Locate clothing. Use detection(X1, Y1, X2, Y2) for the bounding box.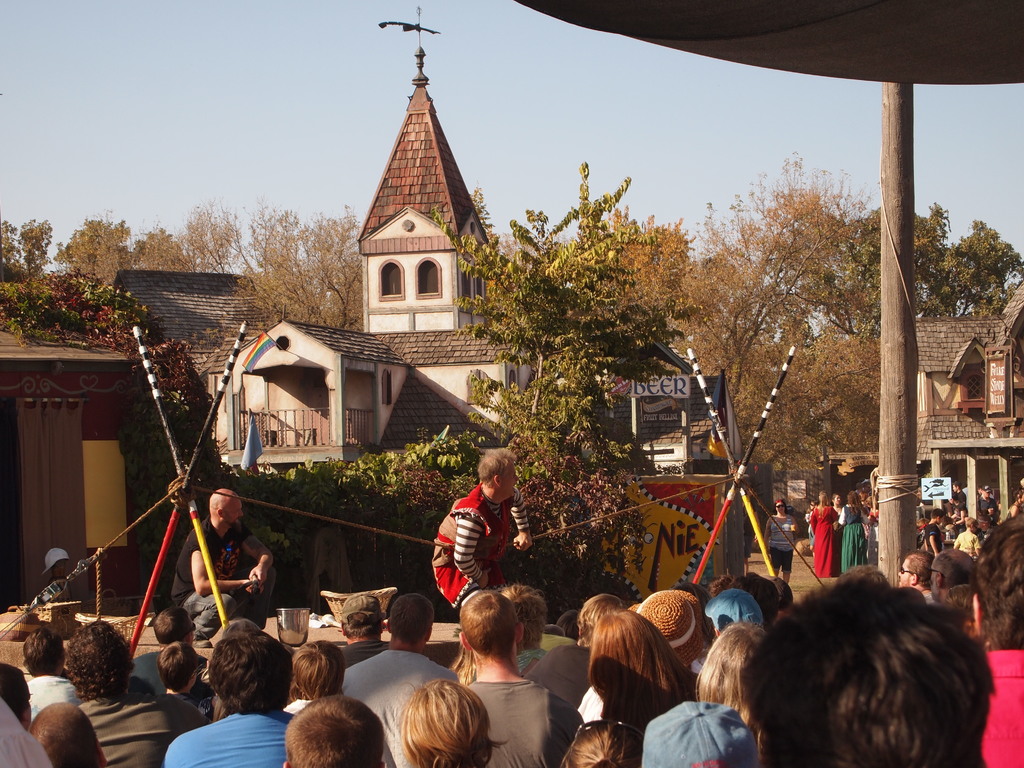
detection(342, 649, 459, 767).
